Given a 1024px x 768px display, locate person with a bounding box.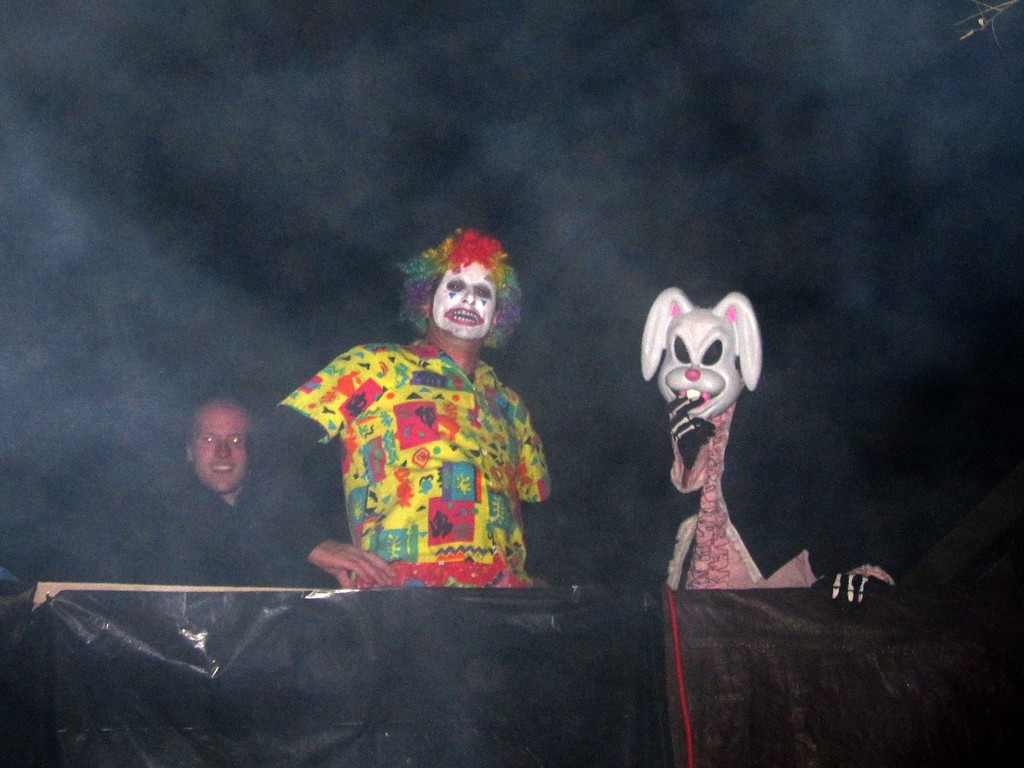
Located: 137:390:304:588.
